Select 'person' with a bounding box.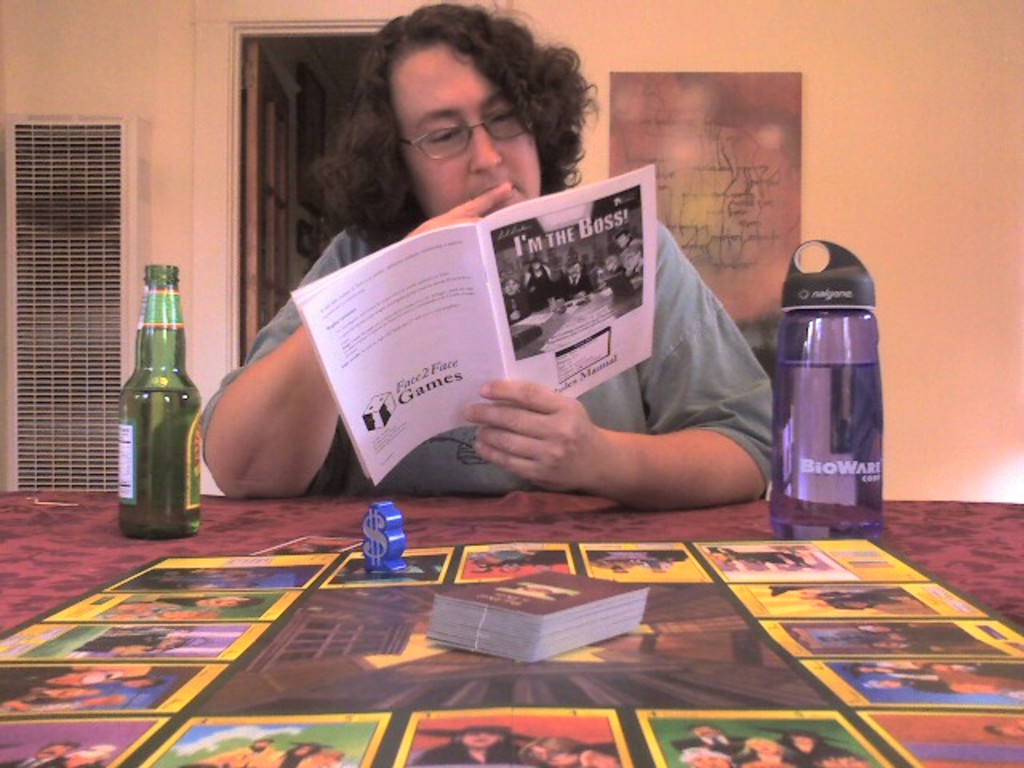
detection(509, 280, 525, 330).
